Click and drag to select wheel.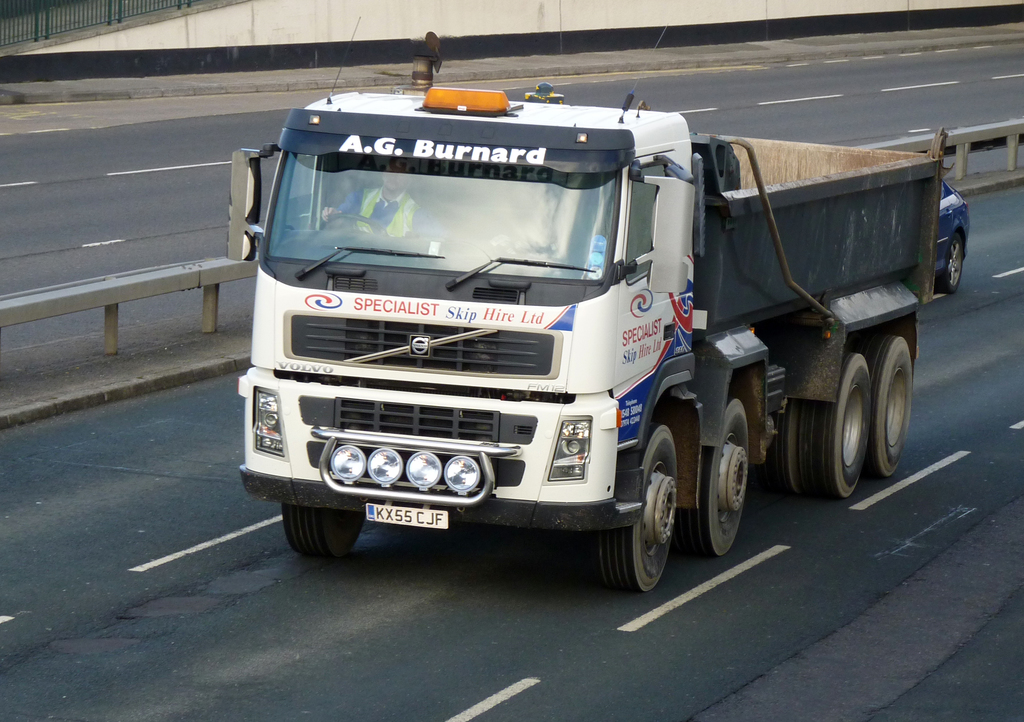
Selection: (801,348,874,499).
